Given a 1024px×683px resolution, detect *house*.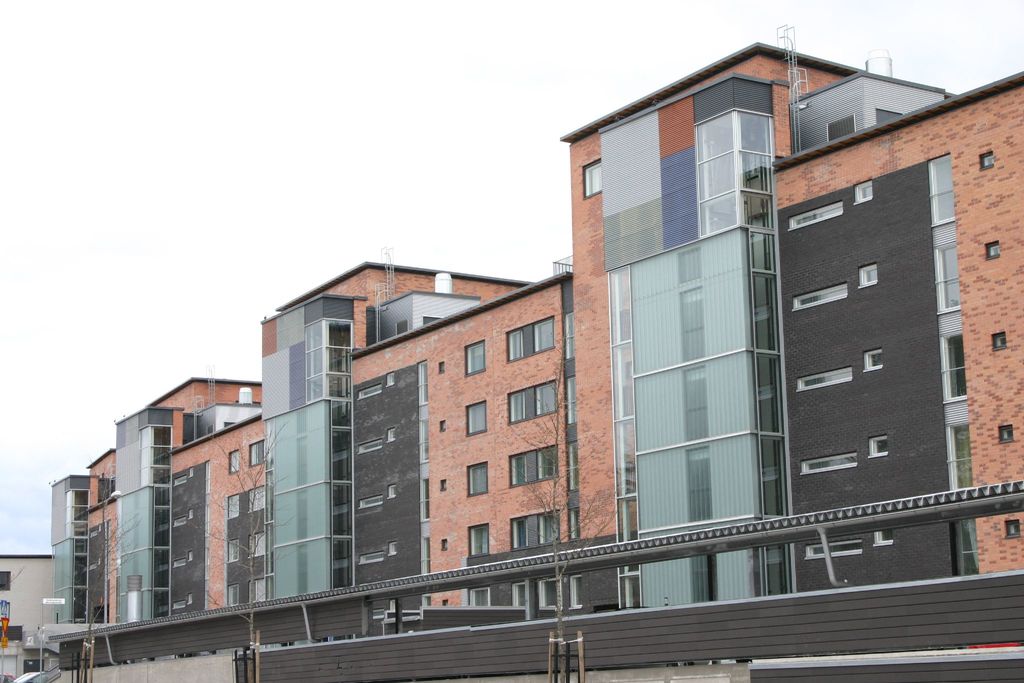
bbox=[88, 456, 119, 627].
